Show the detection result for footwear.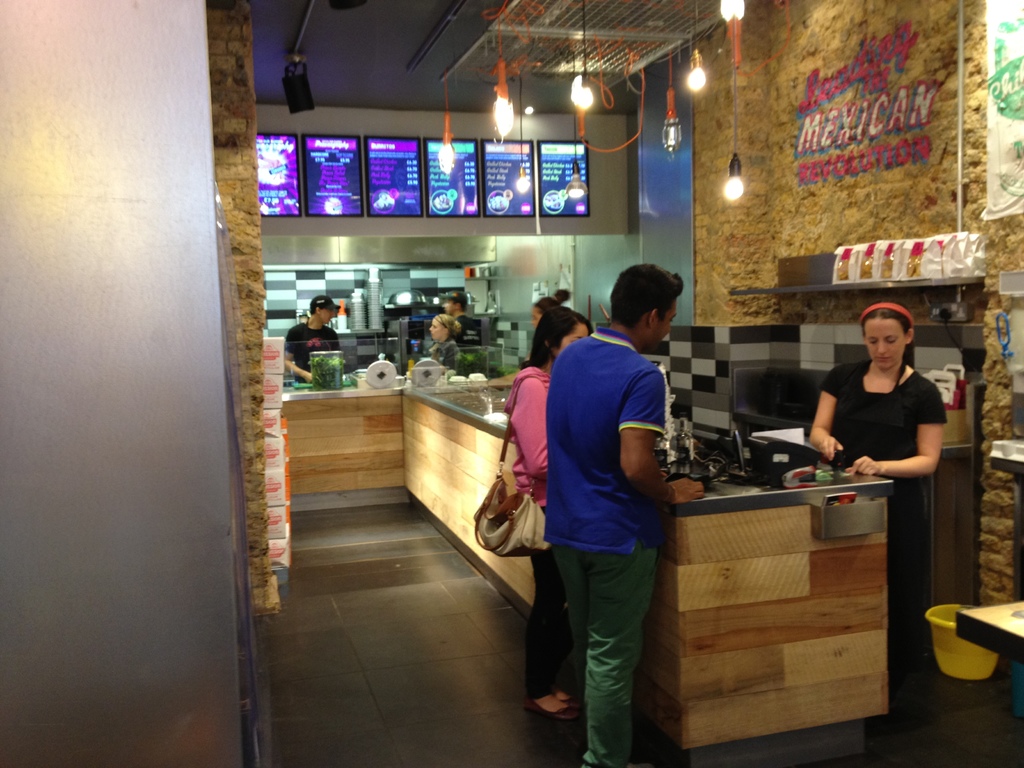
rect(573, 691, 581, 712).
